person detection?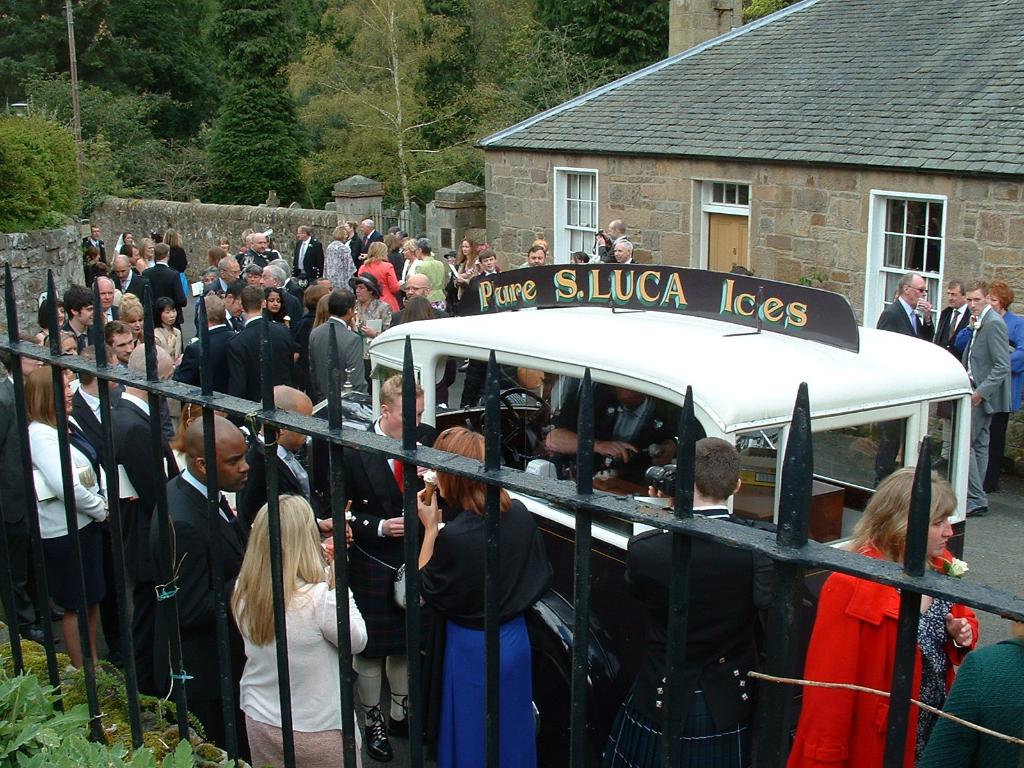
(173, 296, 254, 410)
